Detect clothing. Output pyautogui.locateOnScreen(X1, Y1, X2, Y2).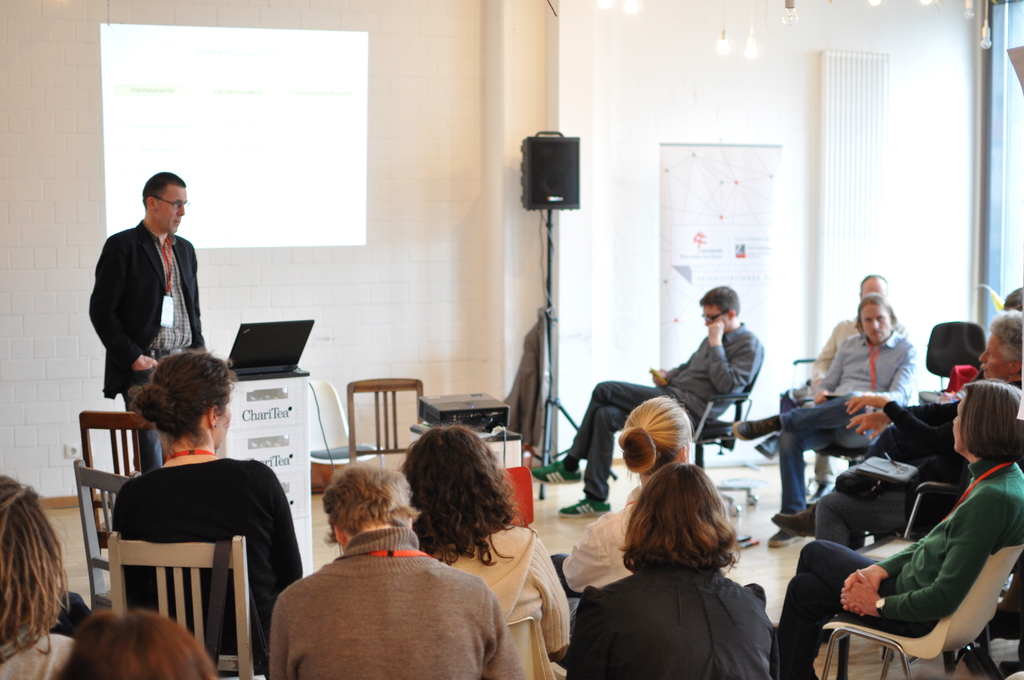
pyautogui.locateOnScreen(810, 369, 1023, 540).
